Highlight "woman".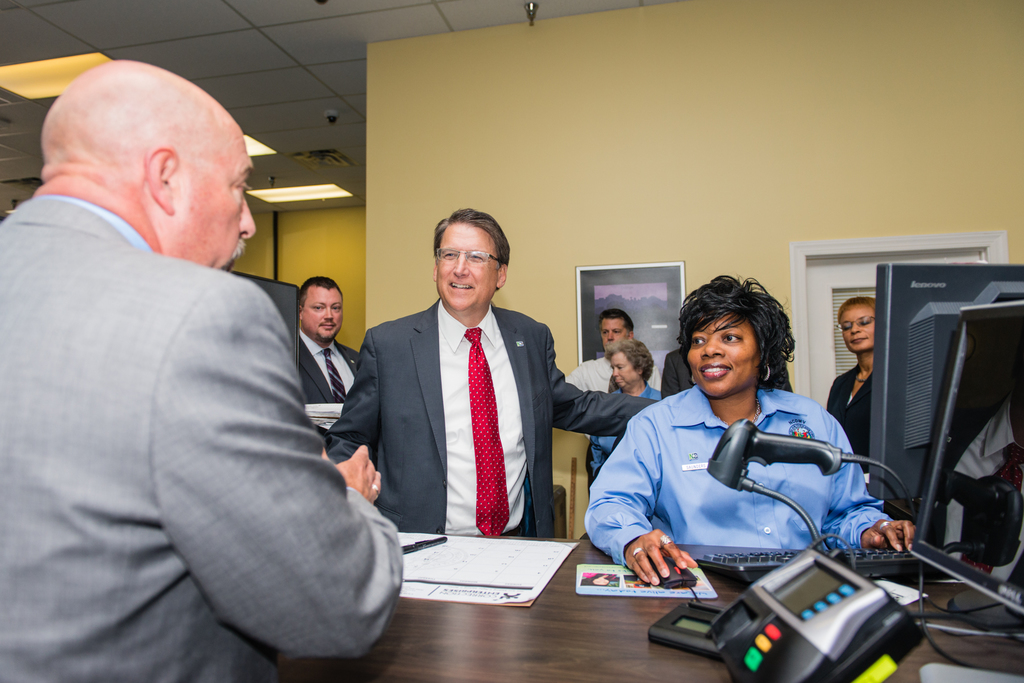
Highlighted region: 829:298:879:496.
